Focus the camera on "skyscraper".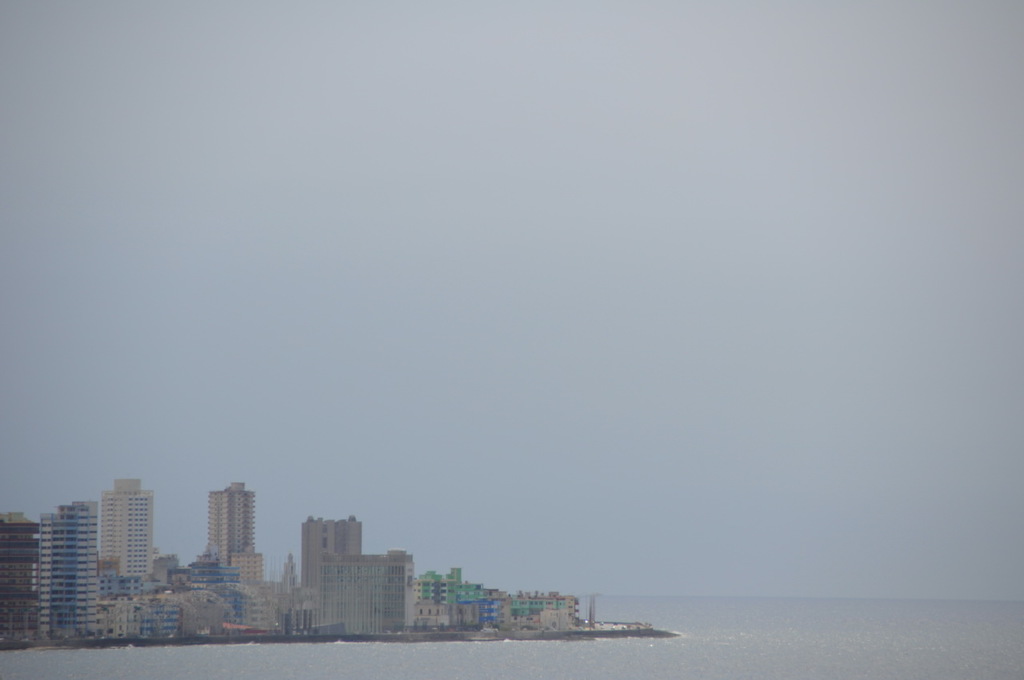
Focus region: box(42, 500, 98, 647).
